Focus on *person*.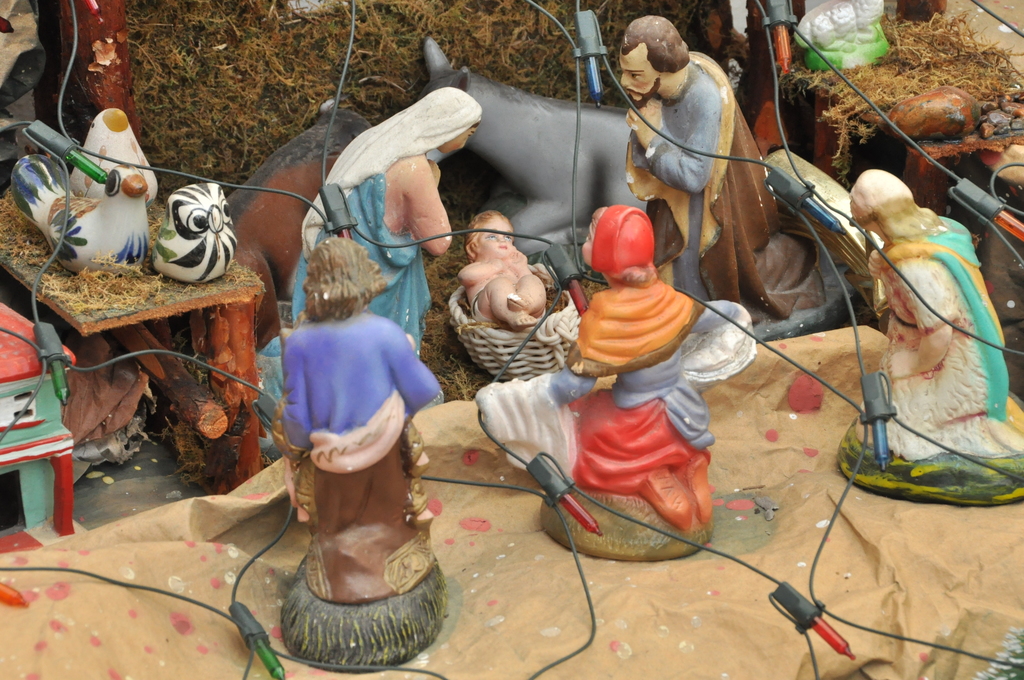
Focused at <box>241,243,443,604</box>.
